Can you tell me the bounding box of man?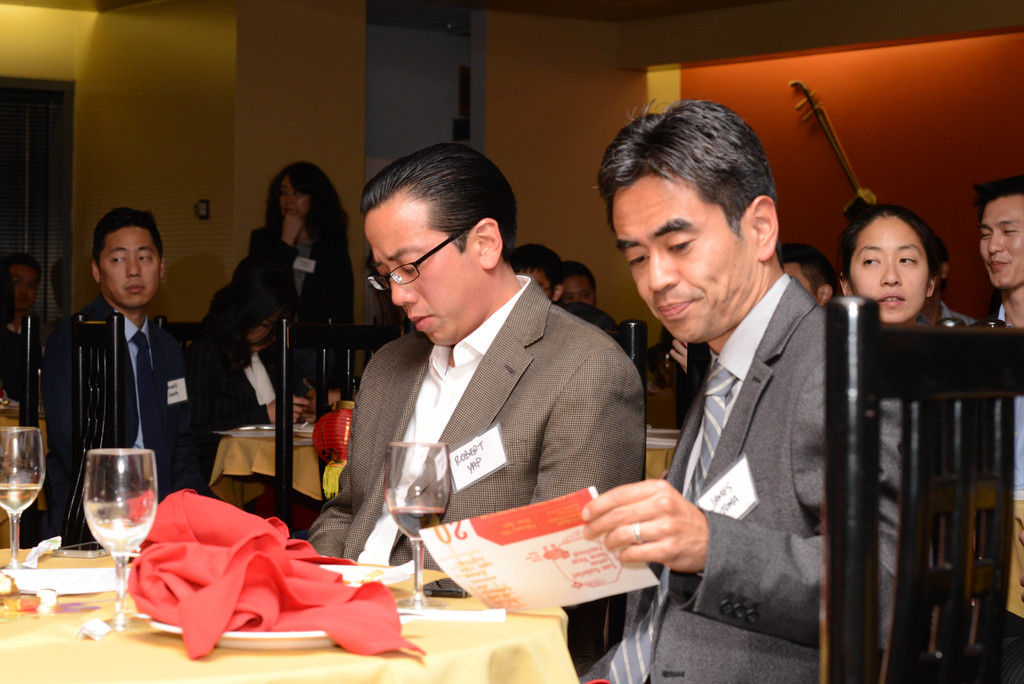
304, 142, 648, 681.
